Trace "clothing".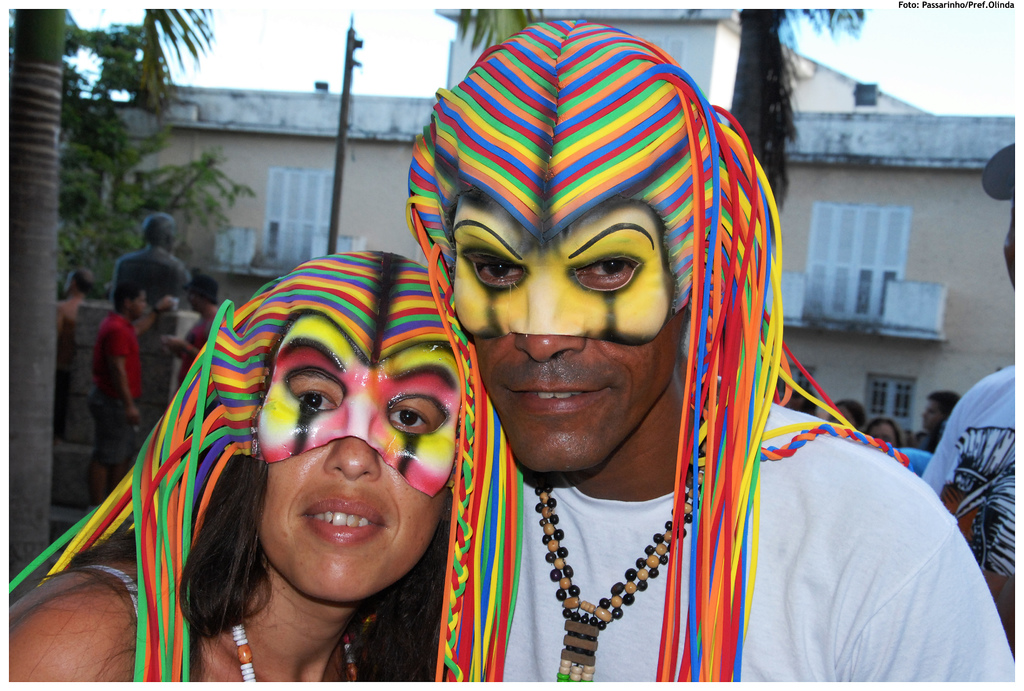
Traced to locate(180, 302, 226, 381).
